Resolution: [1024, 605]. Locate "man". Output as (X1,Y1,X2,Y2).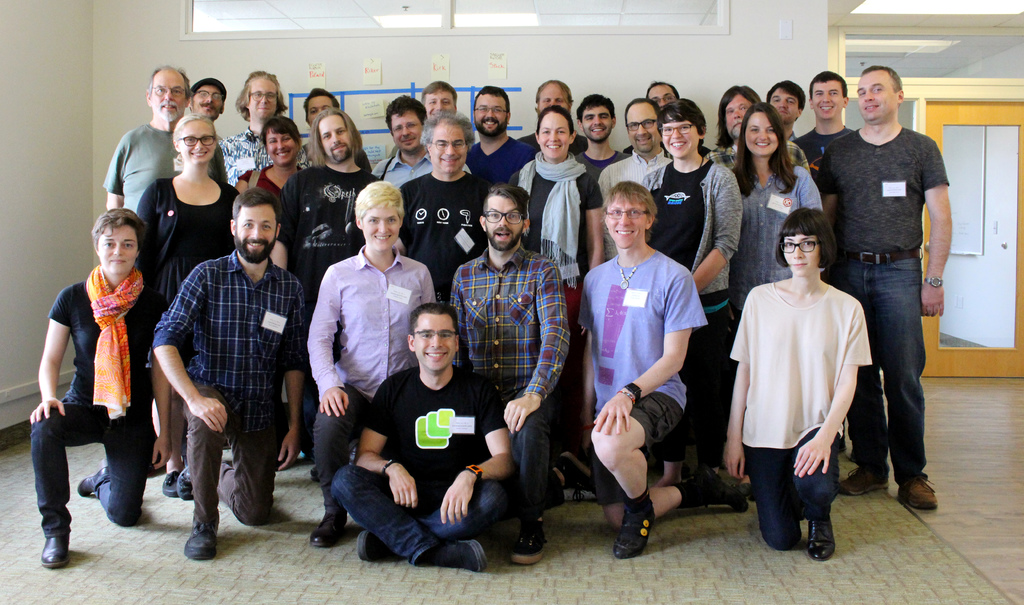
(596,97,675,267).
